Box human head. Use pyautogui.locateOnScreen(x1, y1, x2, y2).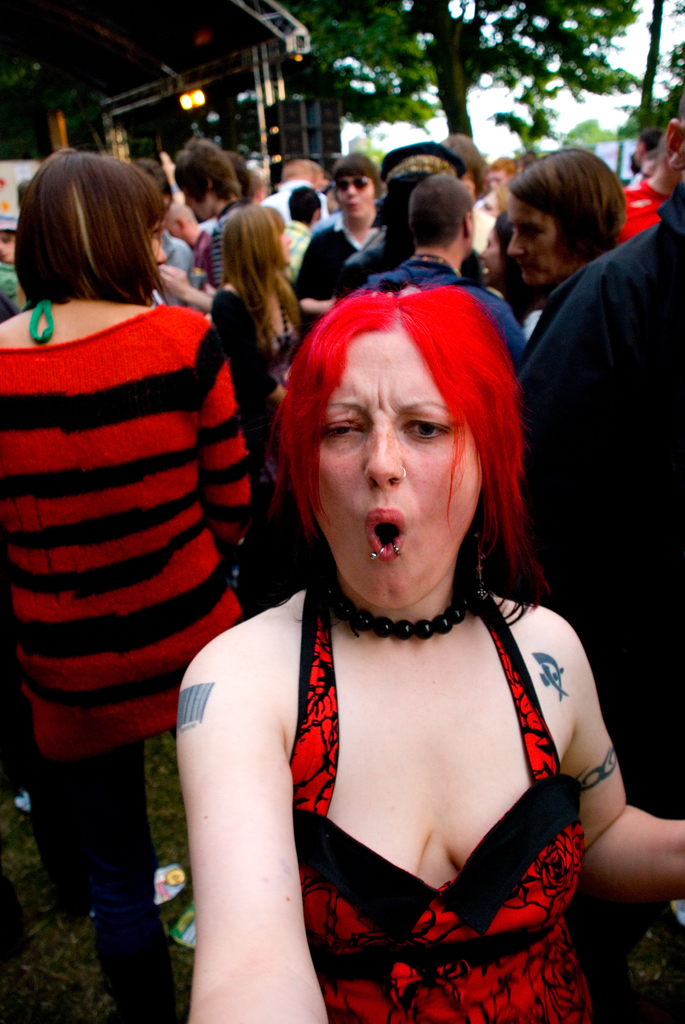
pyautogui.locateOnScreen(281, 156, 328, 195).
